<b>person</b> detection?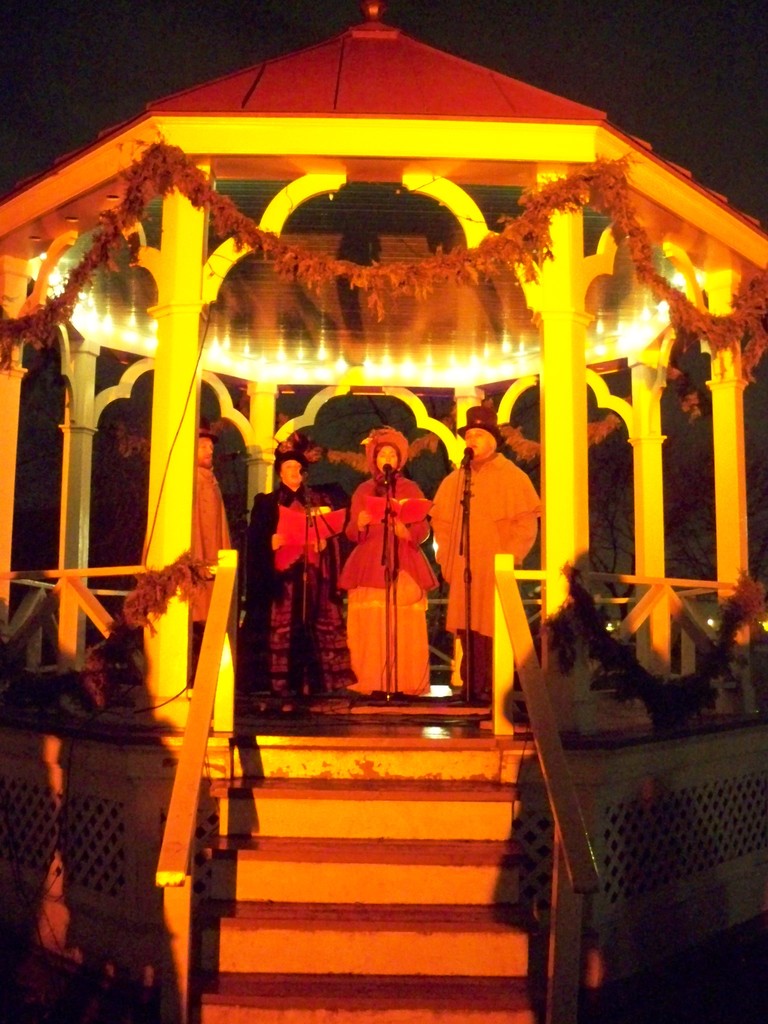
<region>444, 394, 543, 664</region>
